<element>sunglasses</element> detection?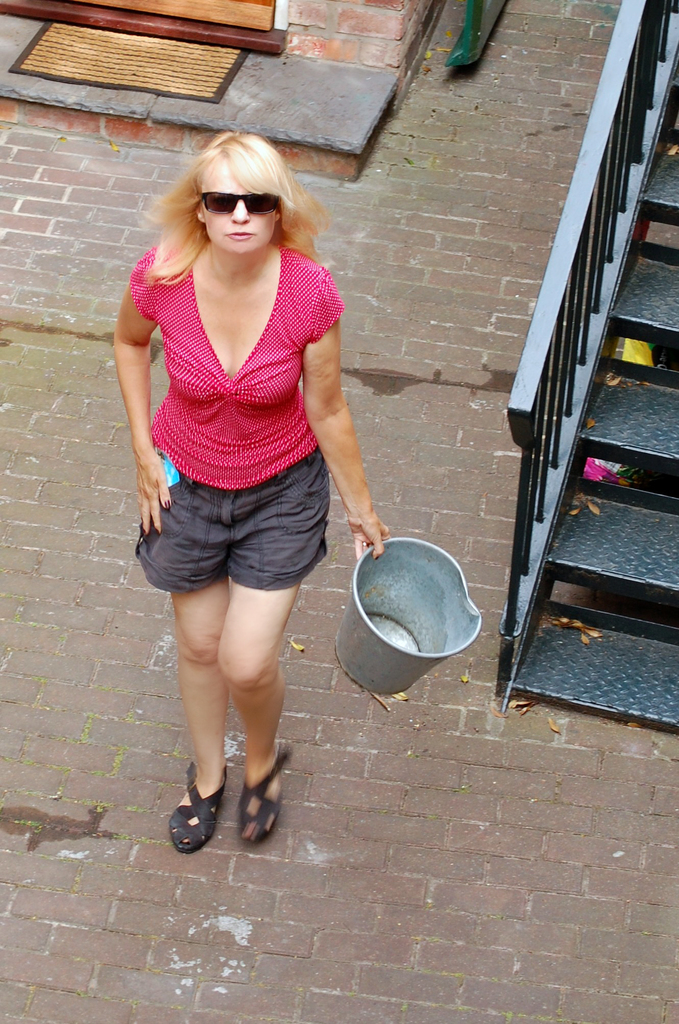
box(194, 190, 281, 214)
